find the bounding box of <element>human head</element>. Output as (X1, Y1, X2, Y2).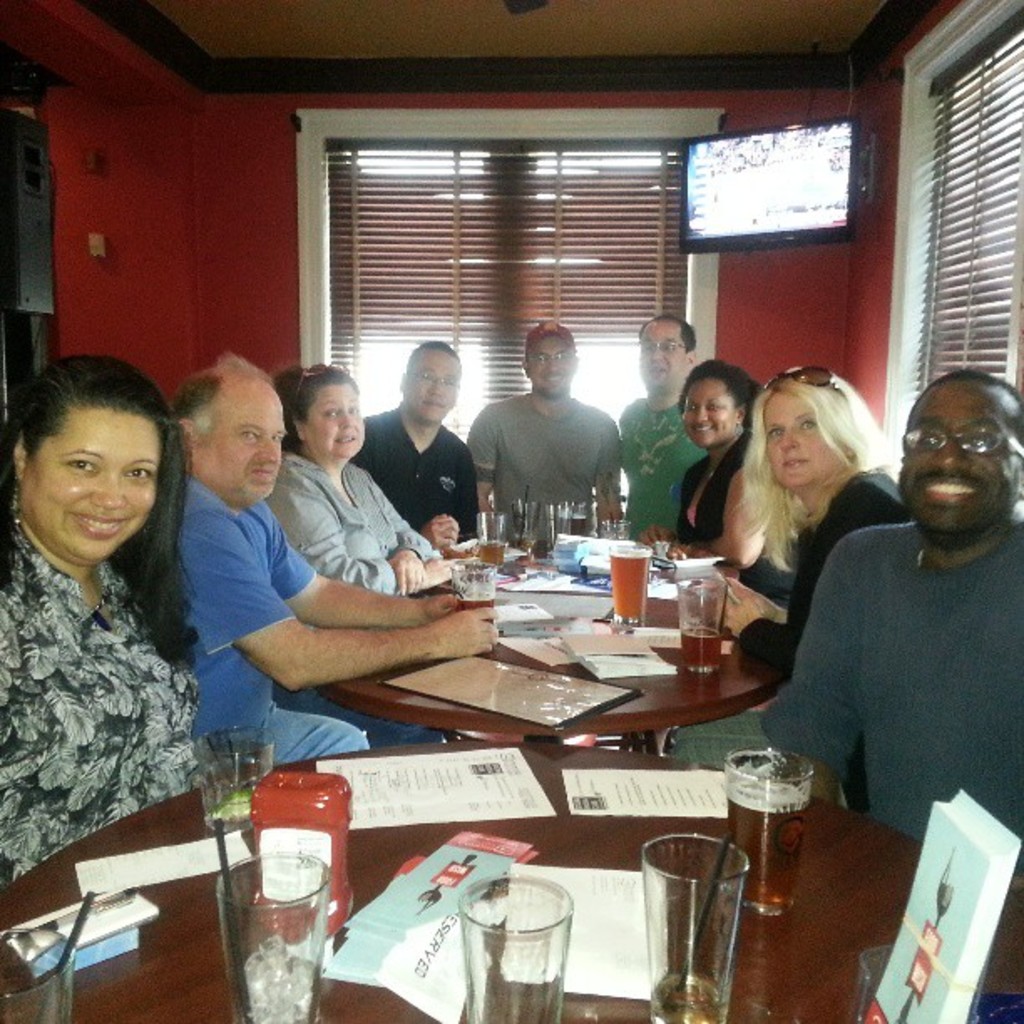
(167, 365, 284, 500).
